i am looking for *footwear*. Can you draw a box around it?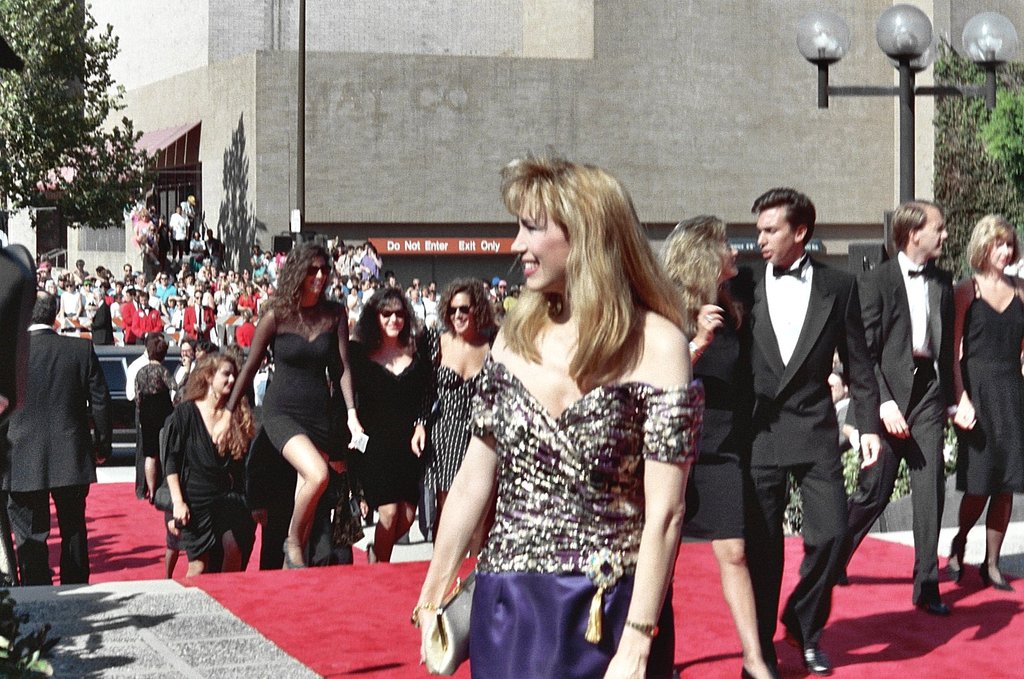
Sure, the bounding box is (281, 533, 307, 570).
